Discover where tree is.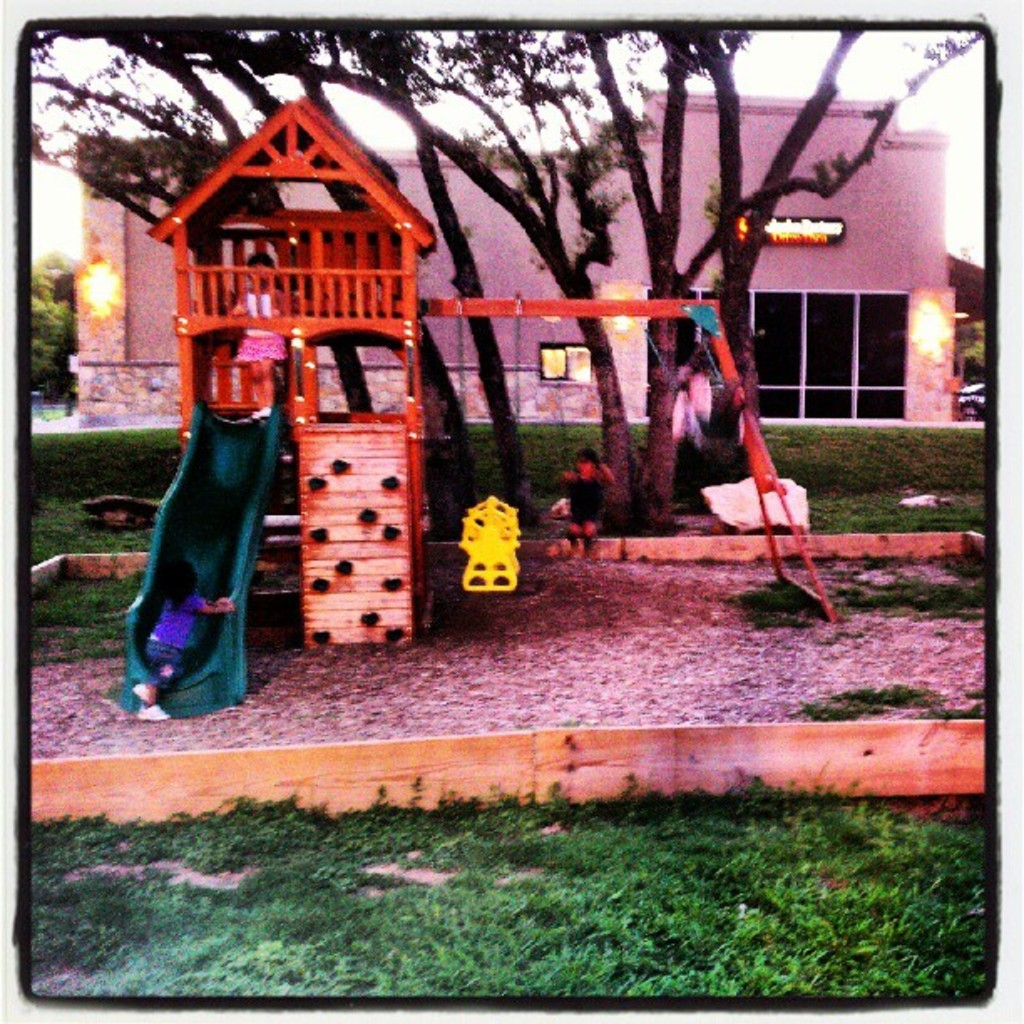
Discovered at 38/17/868/525.
